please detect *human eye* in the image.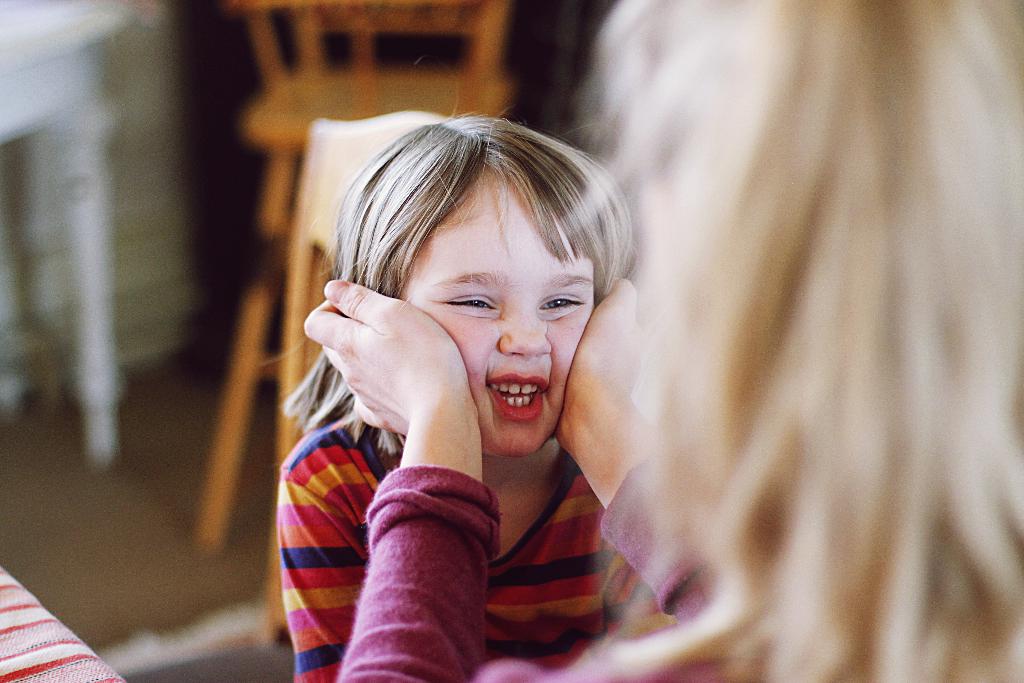
[x1=535, y1=291, x2=581, y2=317].
